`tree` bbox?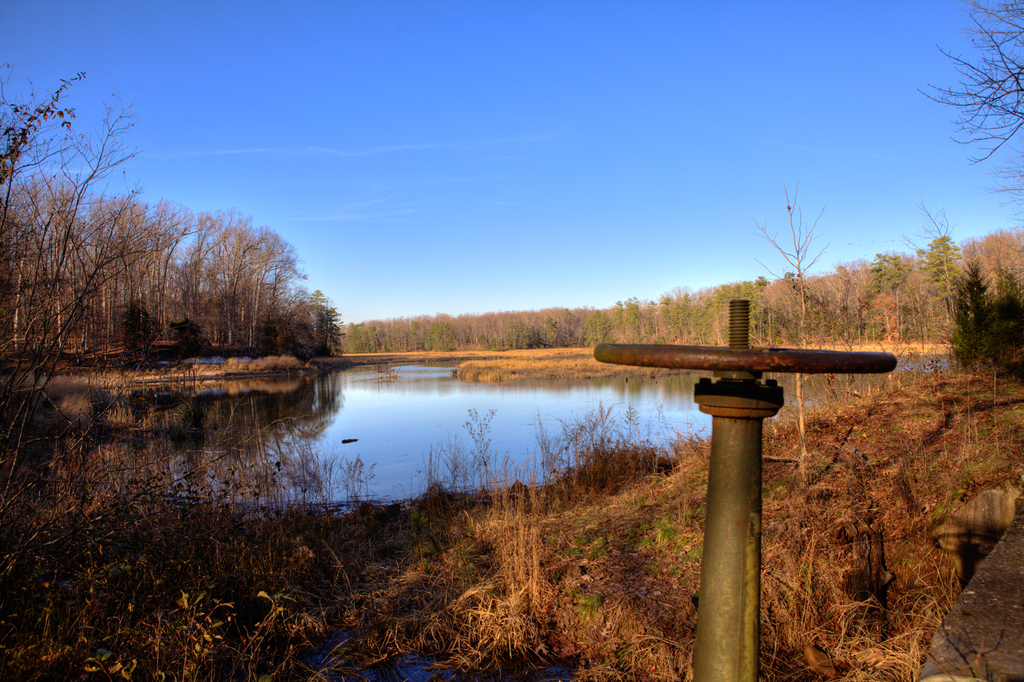
box(385, 319, 404, 354)
